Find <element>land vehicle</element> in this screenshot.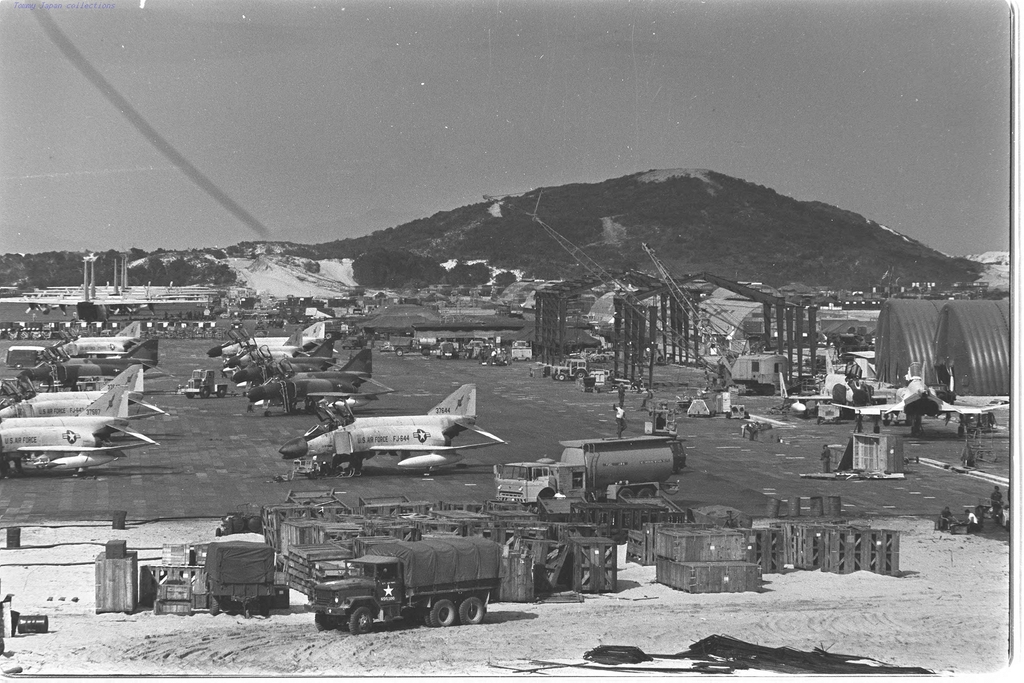
The bounding box for <element>land vehicle</element> is detection(726, 352, 790, 399).
